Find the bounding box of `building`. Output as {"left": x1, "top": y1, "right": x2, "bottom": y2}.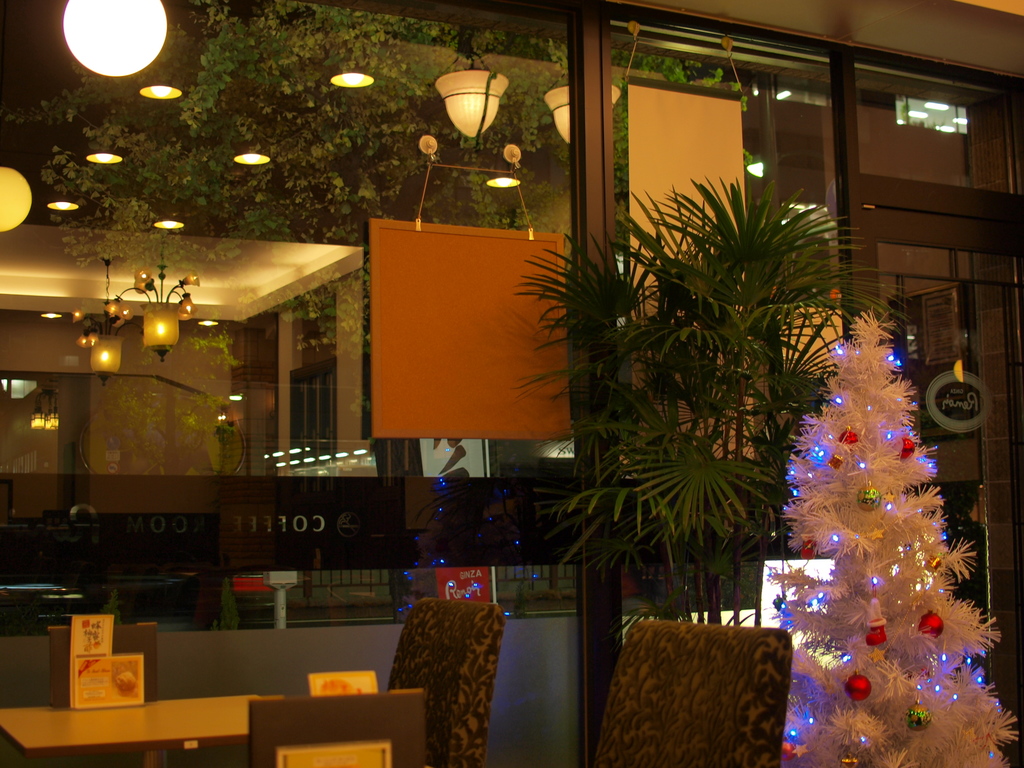
{"left": 0, "top": 0, "right": 1023, "bottom": 767}.
